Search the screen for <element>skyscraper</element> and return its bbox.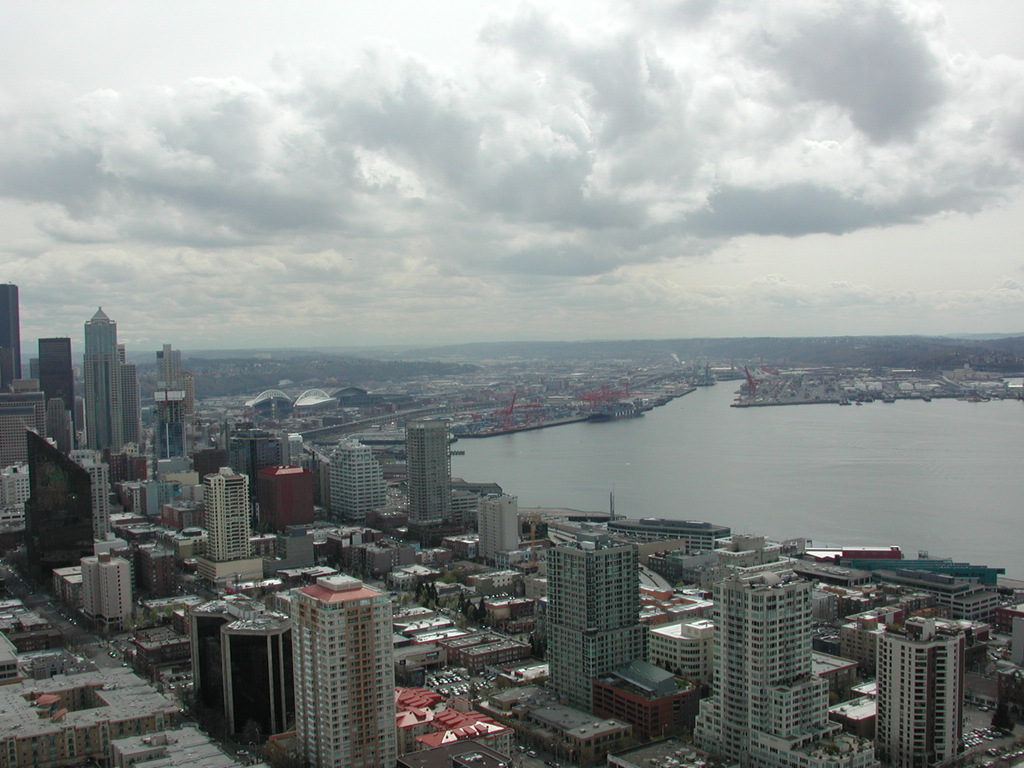
Found: rect(397, 413, 461, 553).
